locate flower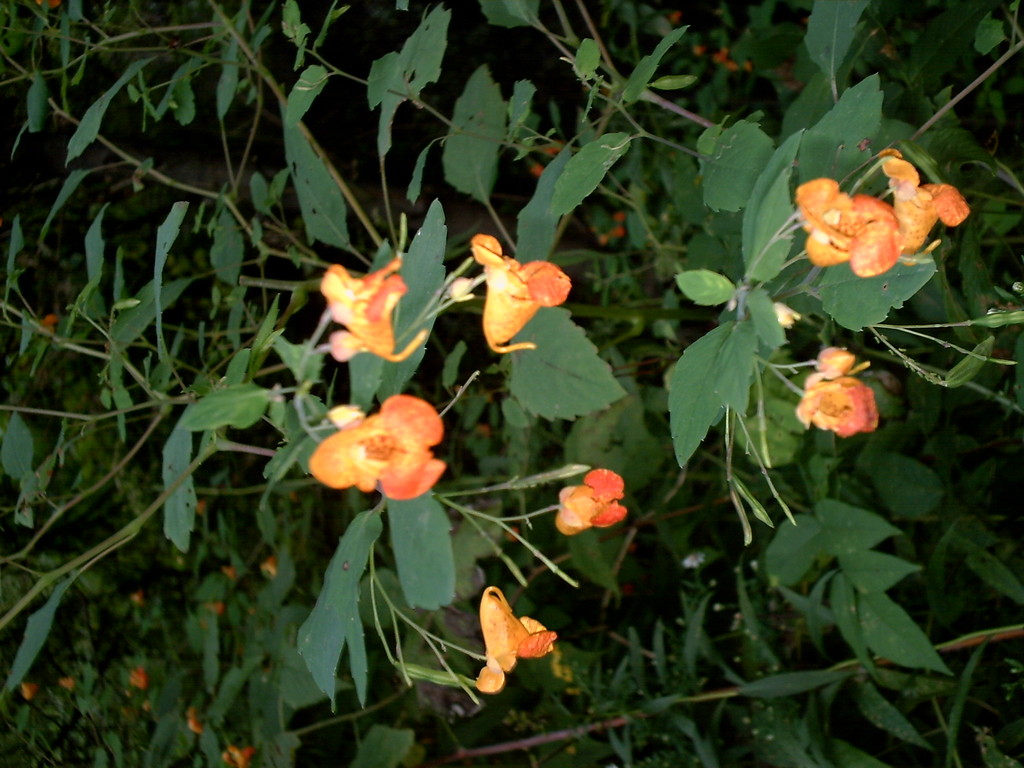
rect(792, 372, 889, 437)
